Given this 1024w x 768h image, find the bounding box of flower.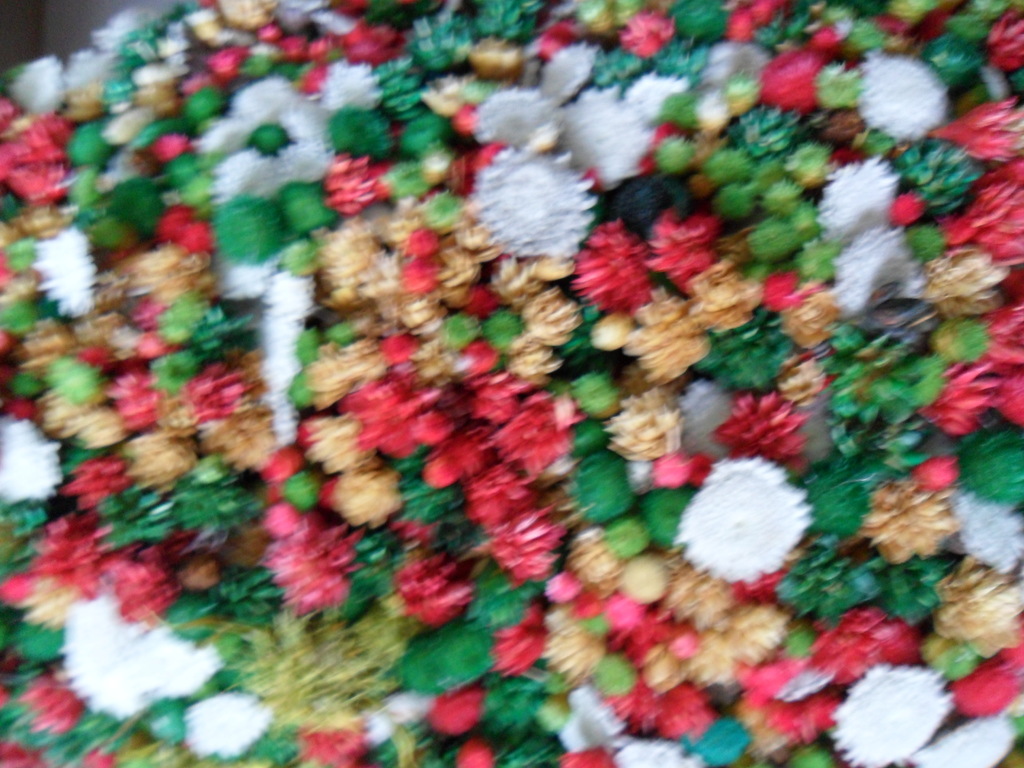
box=[689, 444, 813, 593].
